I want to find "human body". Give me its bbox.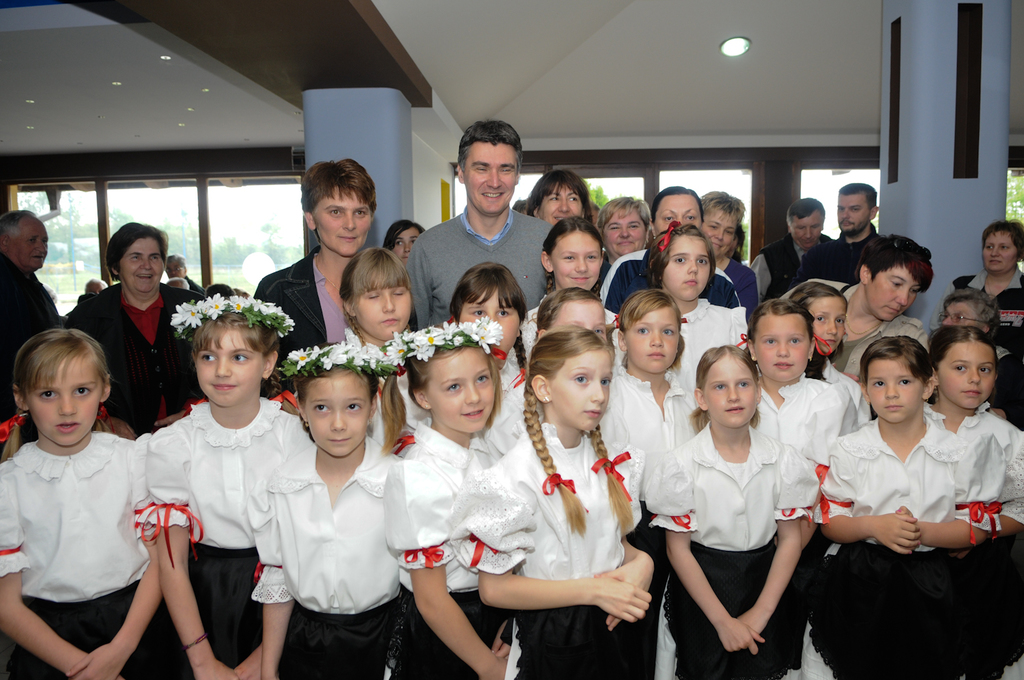
[530, 162, 592, 233].
